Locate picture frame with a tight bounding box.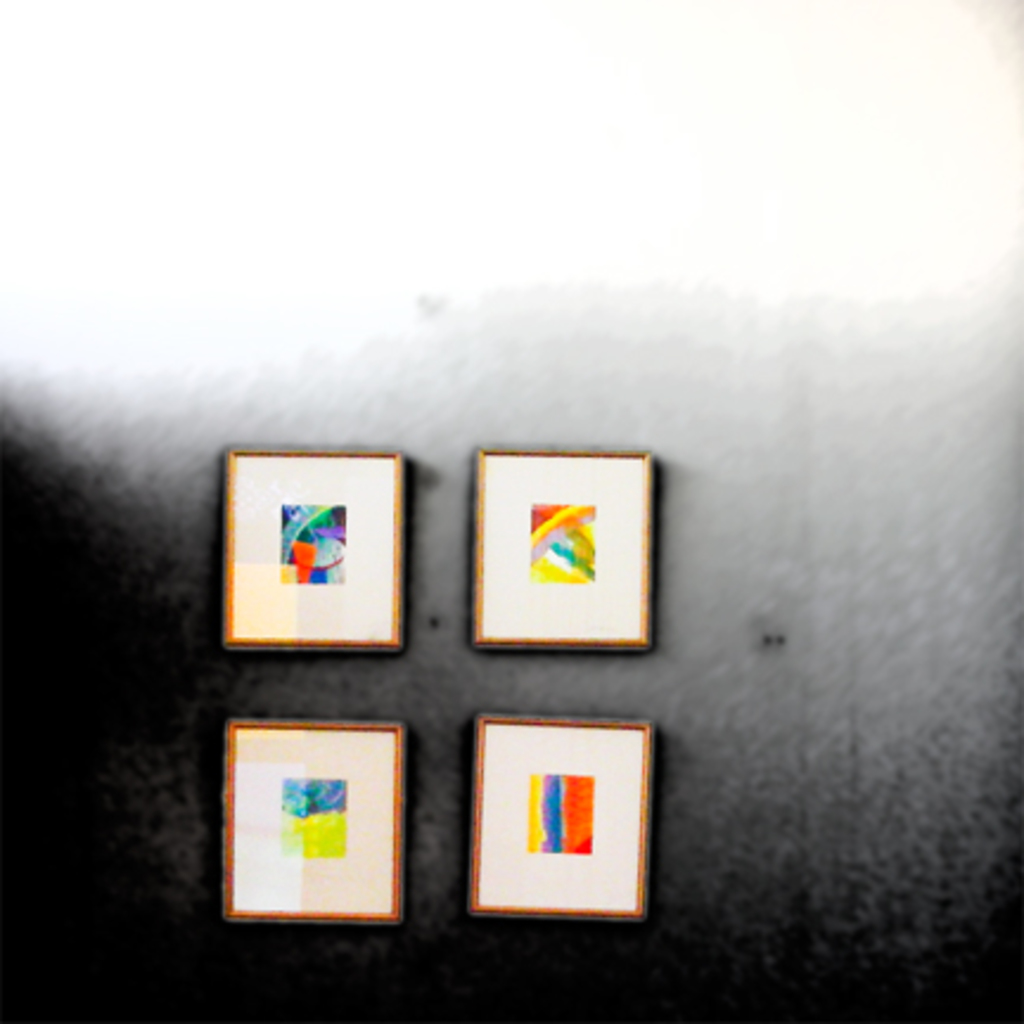
(left=220, top=721, right=403, bottom=922).
